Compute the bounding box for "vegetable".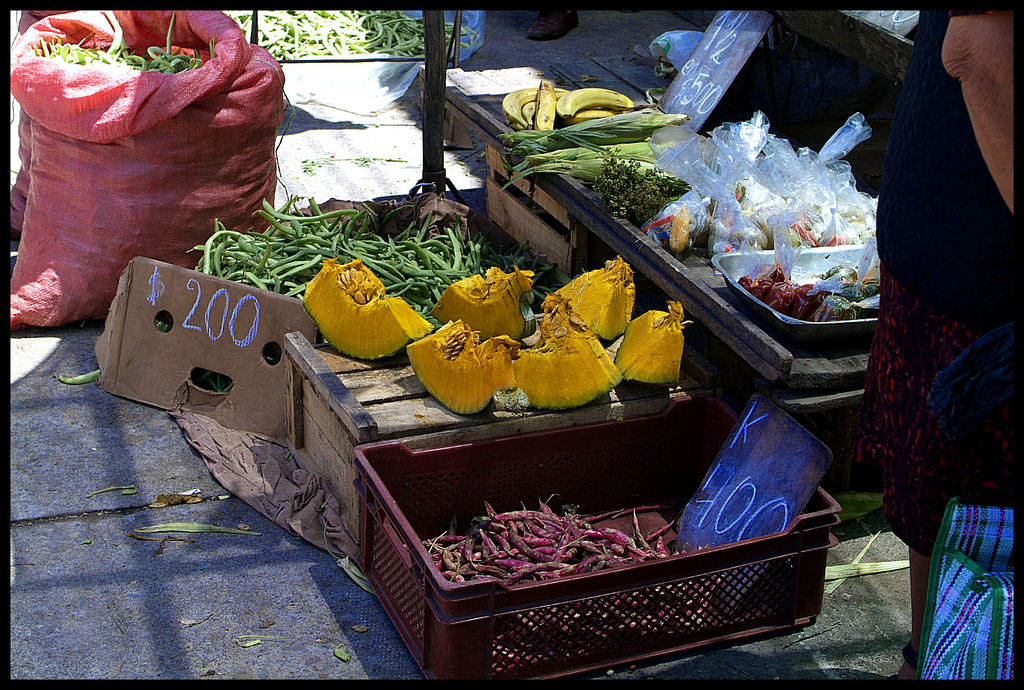
crop(552, 255, 637, 339).
